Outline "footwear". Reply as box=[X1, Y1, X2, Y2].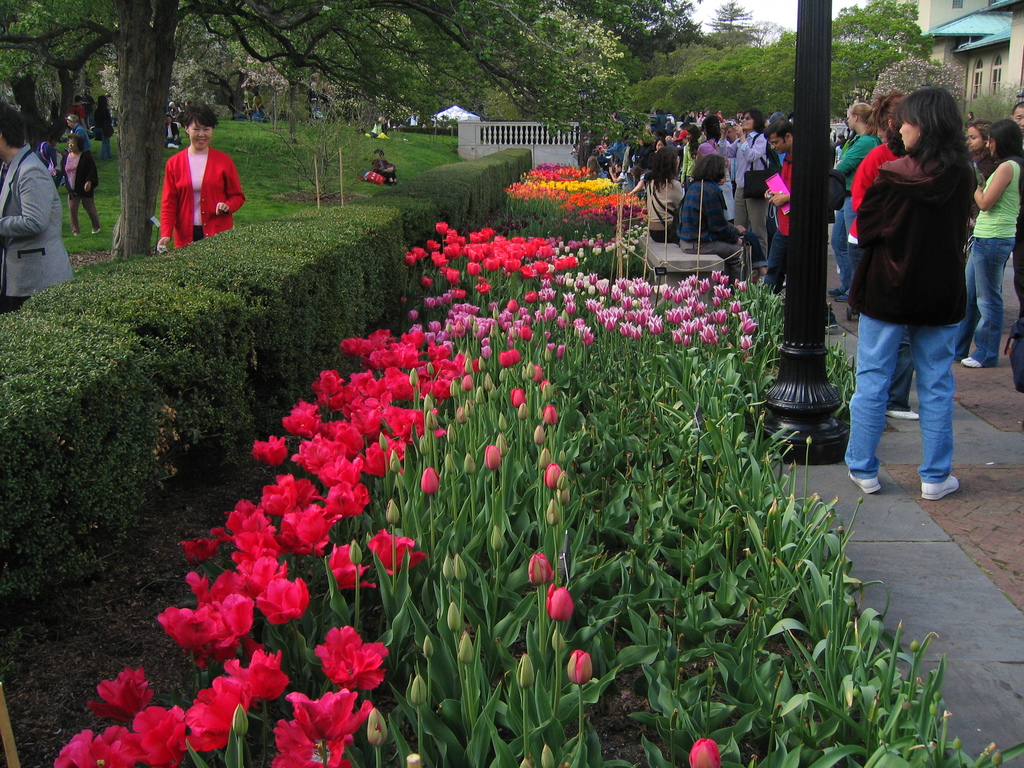
box=[95, 225, 106, 234].
